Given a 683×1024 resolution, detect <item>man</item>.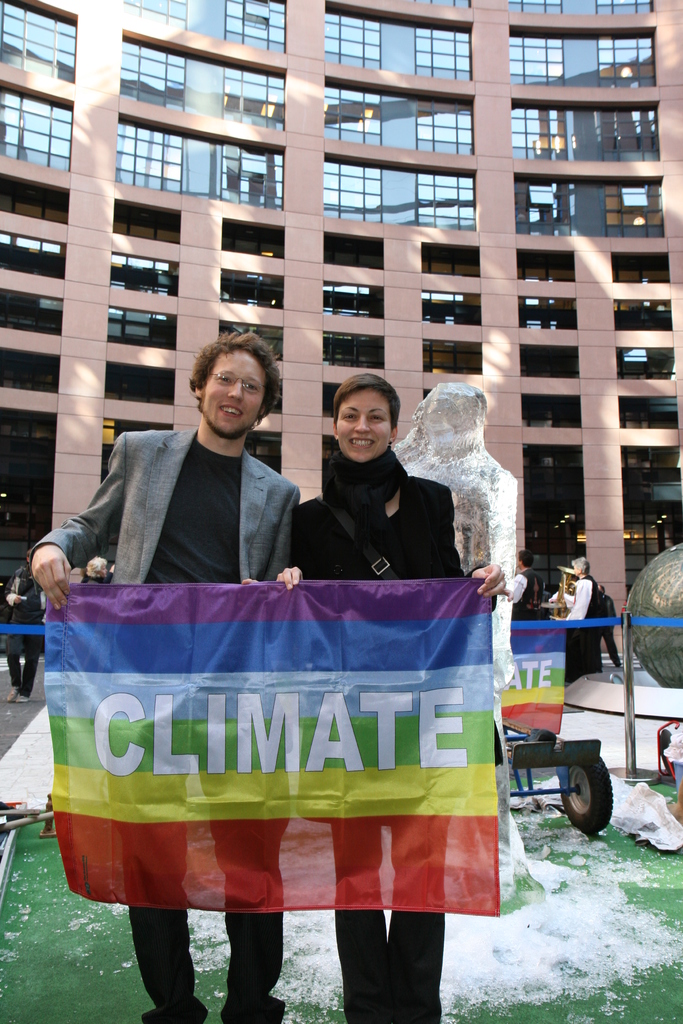
bbox(556, 554, 607, 686).
